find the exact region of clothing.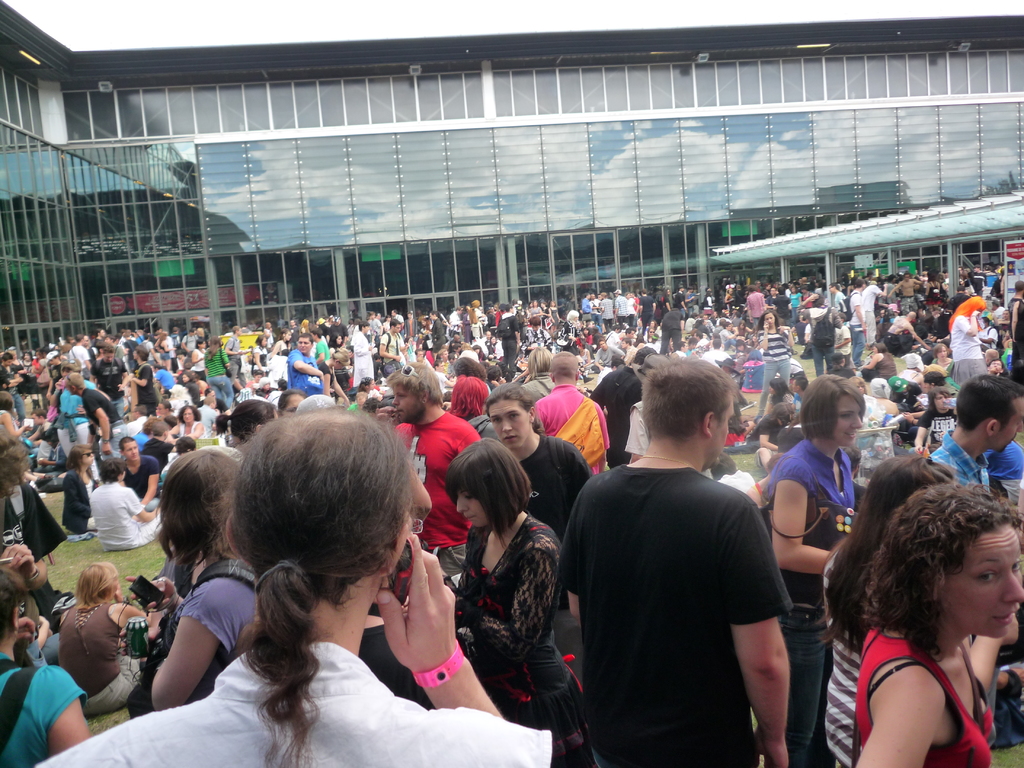
Exact region: box(598, 300, 618, 330).
